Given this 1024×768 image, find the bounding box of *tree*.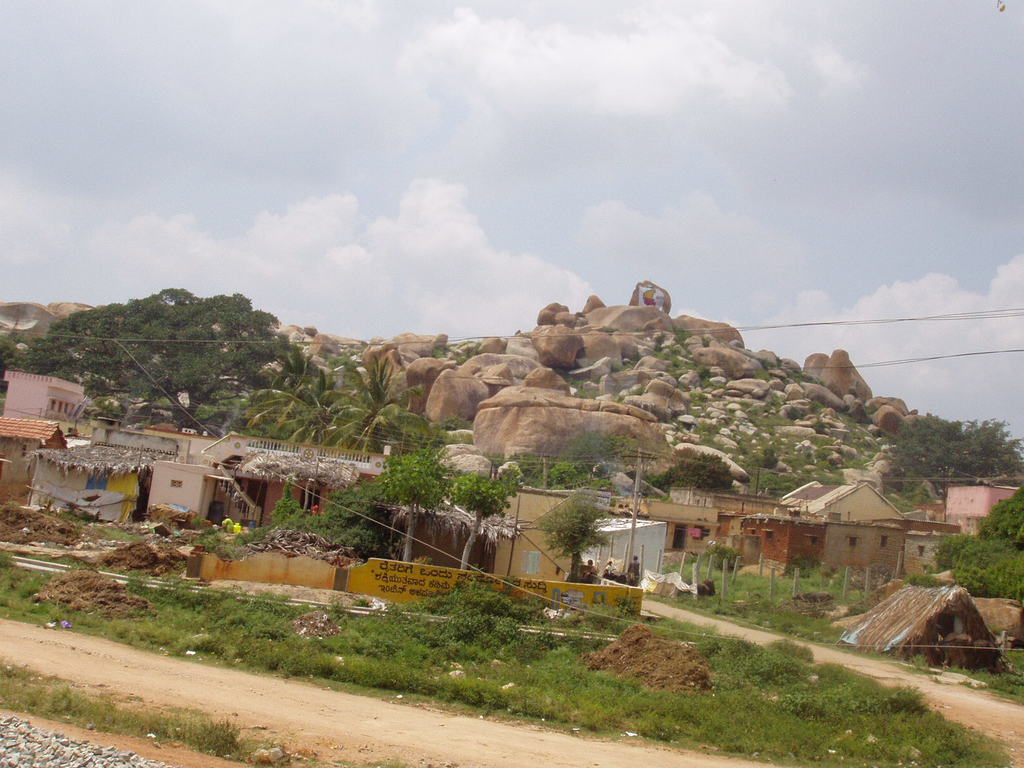
<bbox>534, 488, 612, 584</bbox>.
